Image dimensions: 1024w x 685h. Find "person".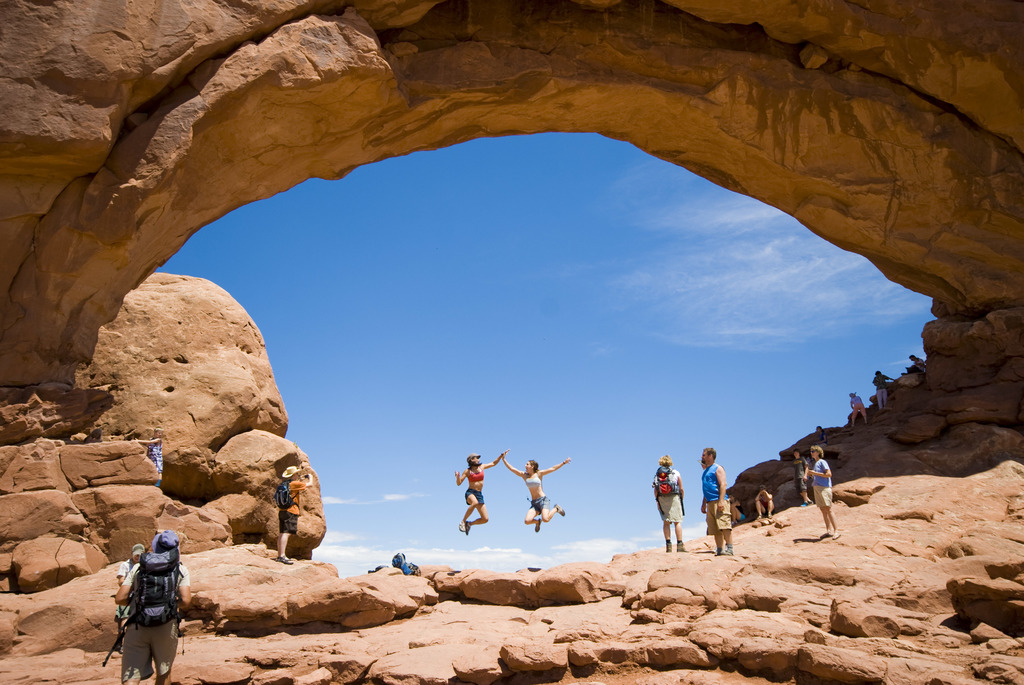
Rect(148, 442, 164, 484).
